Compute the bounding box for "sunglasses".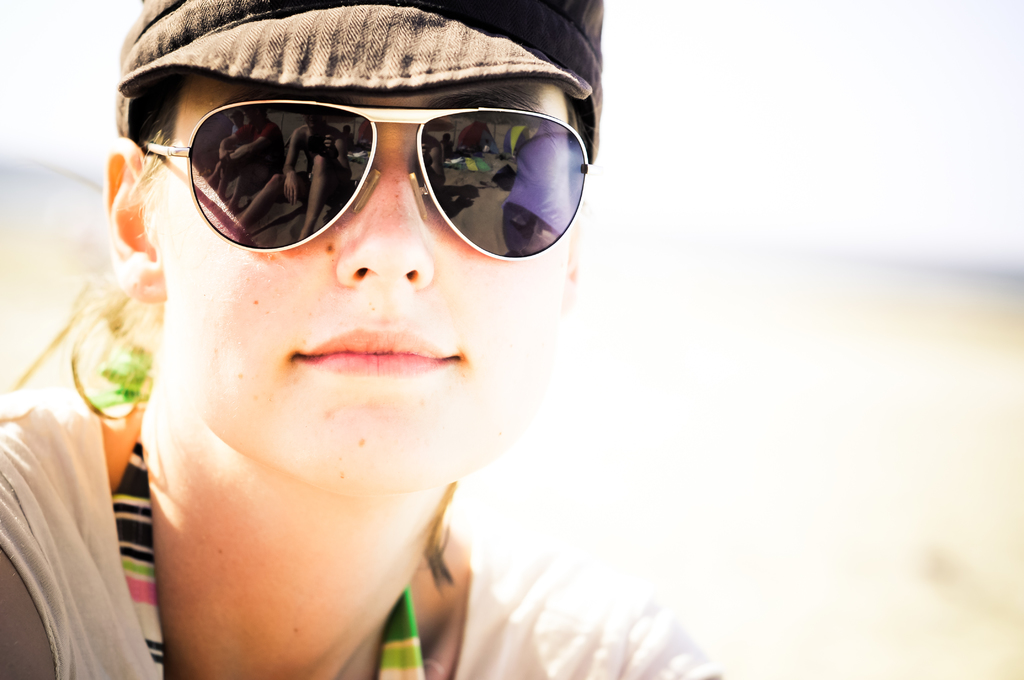
l=141, t=93, r=598, b=258.
